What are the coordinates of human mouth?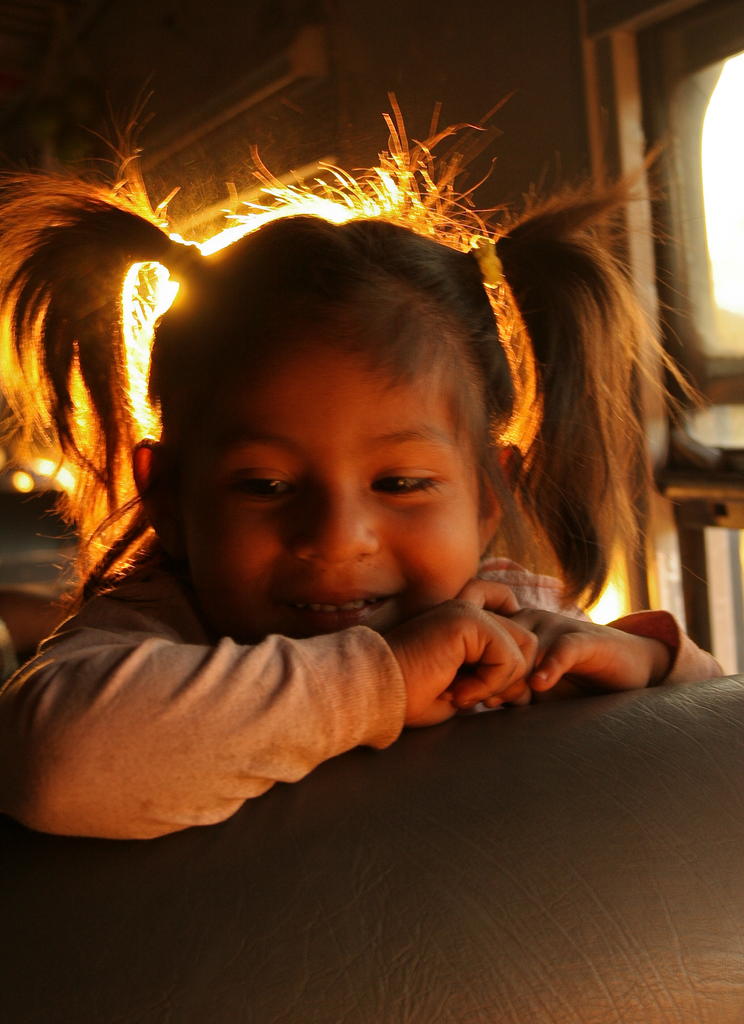
box(282, 587, 394, 625).
